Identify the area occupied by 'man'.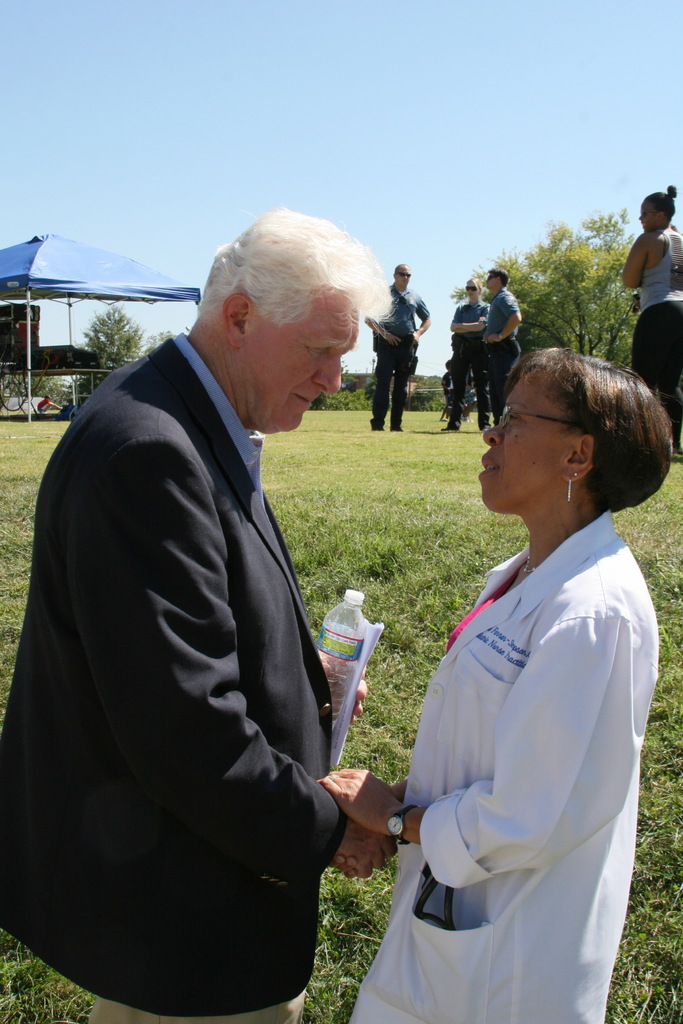
Area: box(358, 261, 429, 436).
